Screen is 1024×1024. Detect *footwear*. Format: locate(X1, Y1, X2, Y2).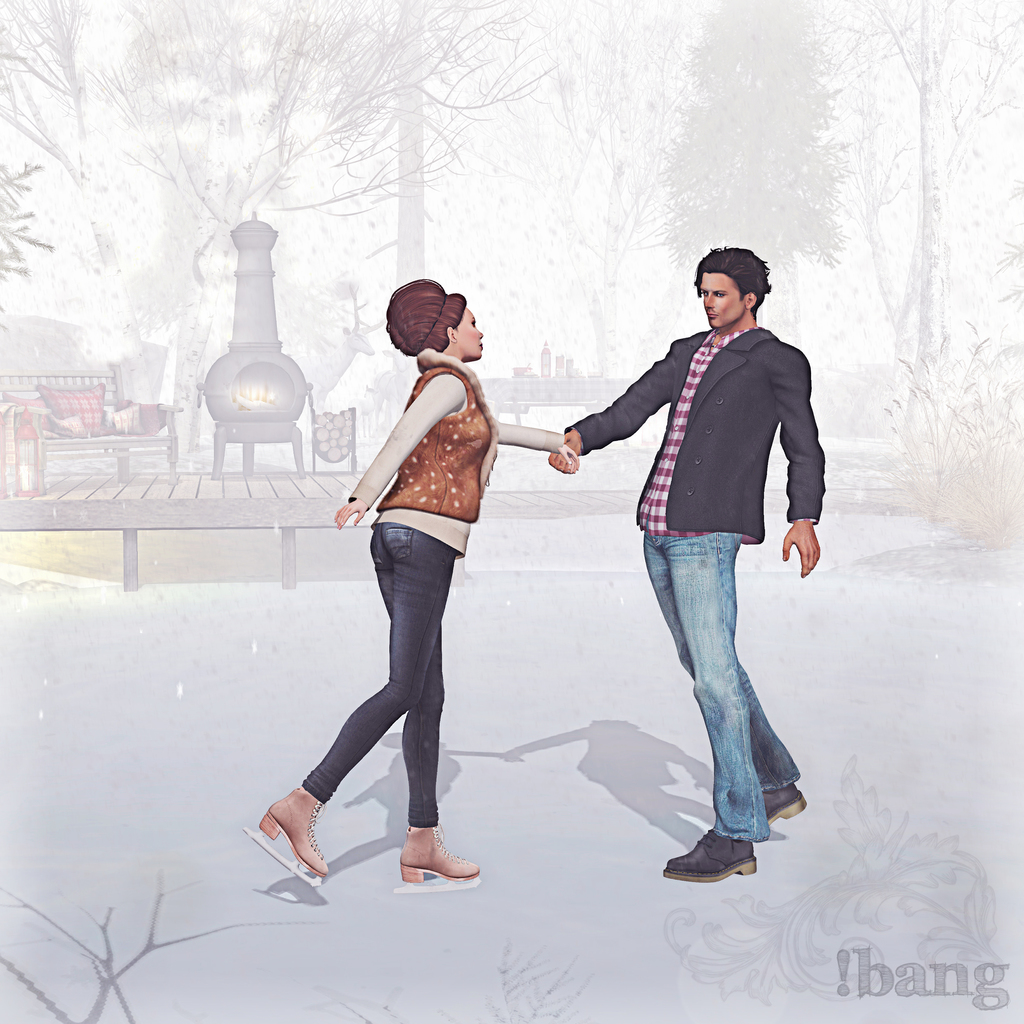
locate(398, 825, 481, 897).
